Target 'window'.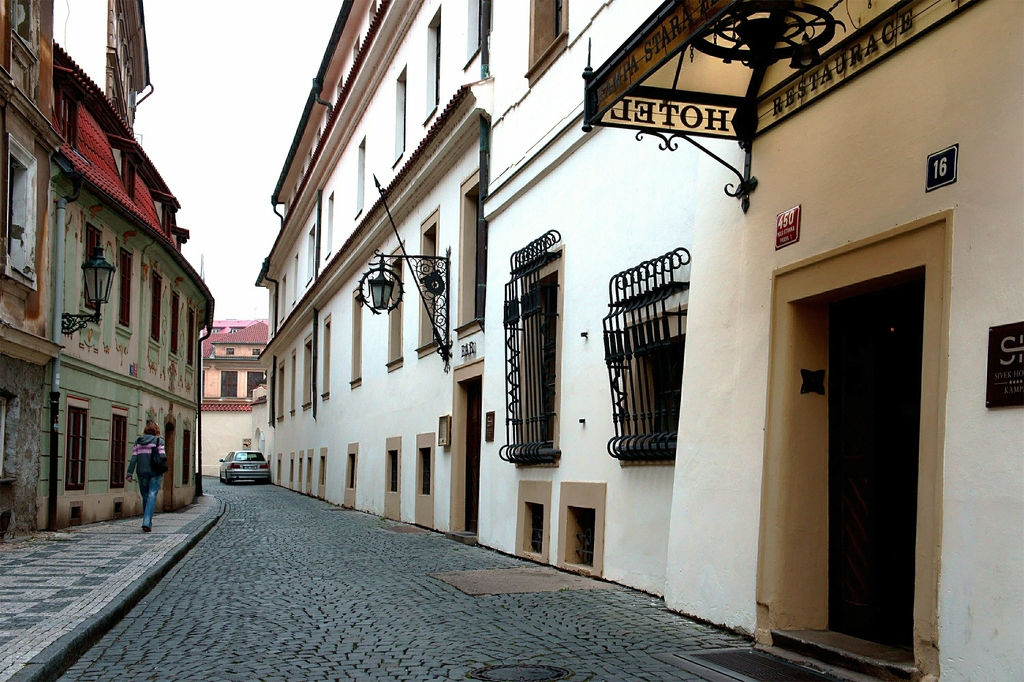
Target region: <region>321, 453, 330, 497</region>.
